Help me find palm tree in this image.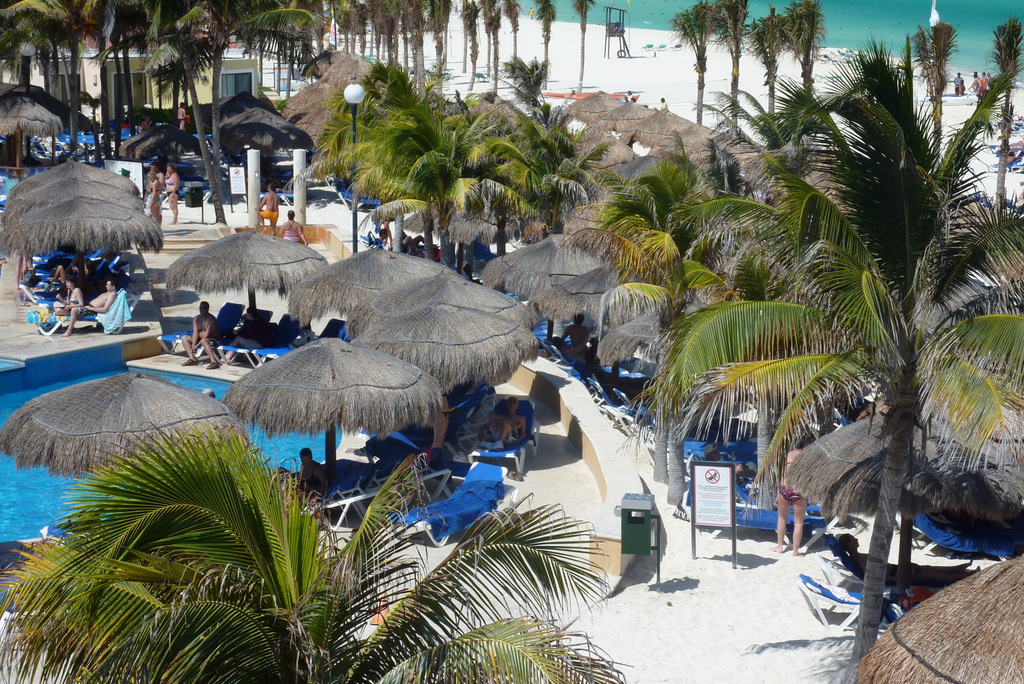
Found it: [0, 414, 632, 683].
